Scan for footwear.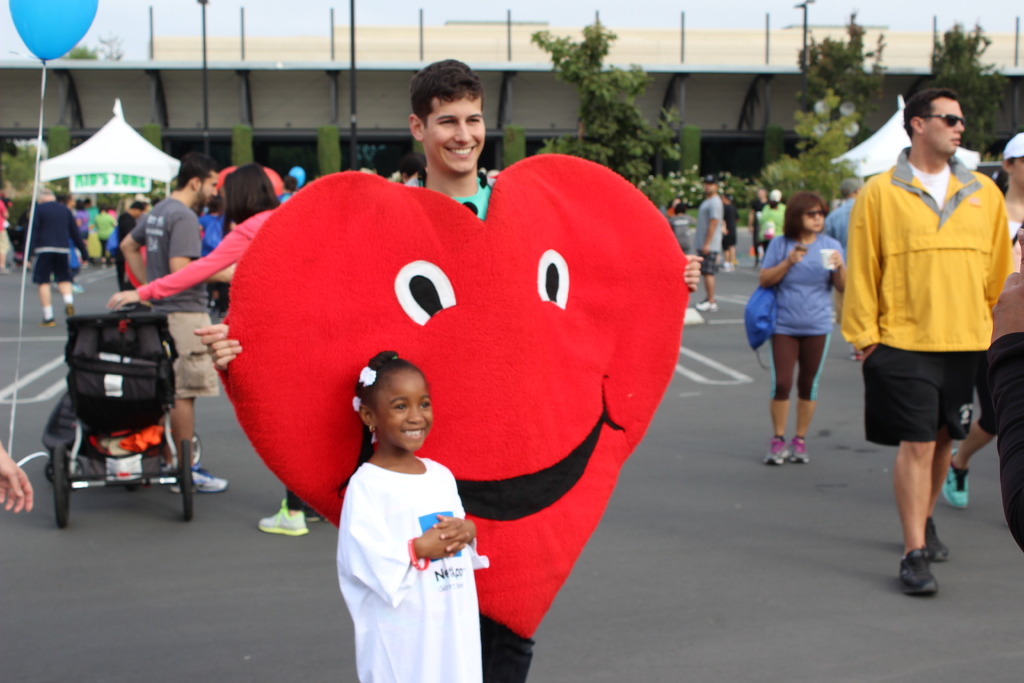
Scan result: 255,497,311,537.
